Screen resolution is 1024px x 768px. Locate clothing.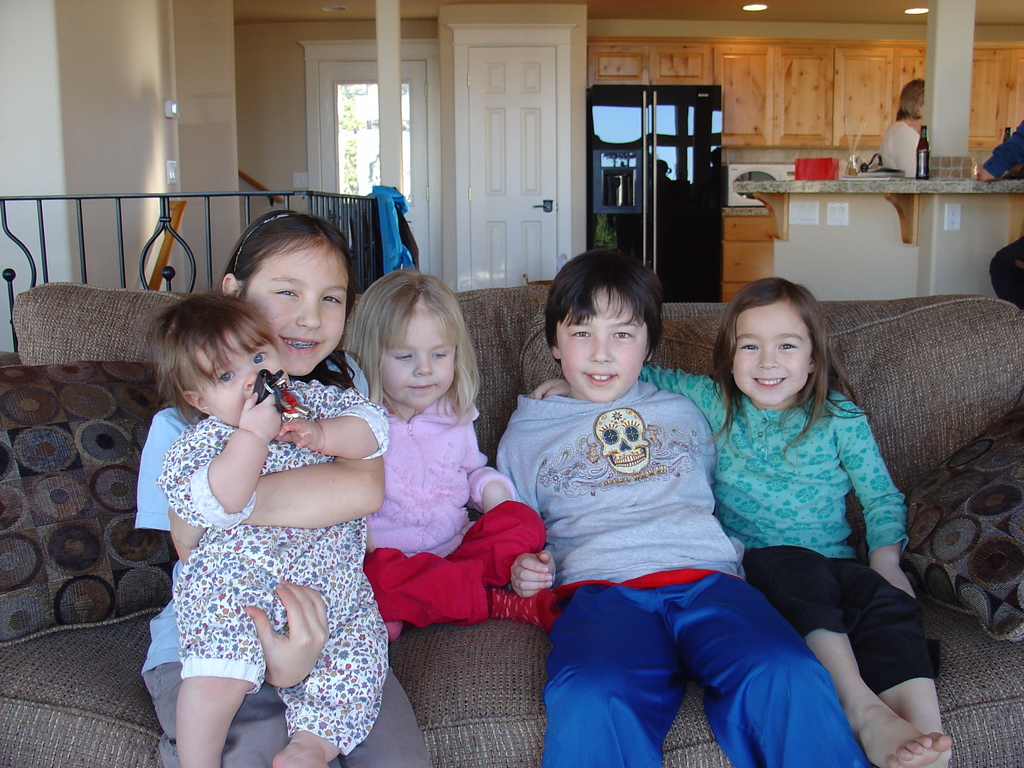
box=[364, 393, 549, 630].
